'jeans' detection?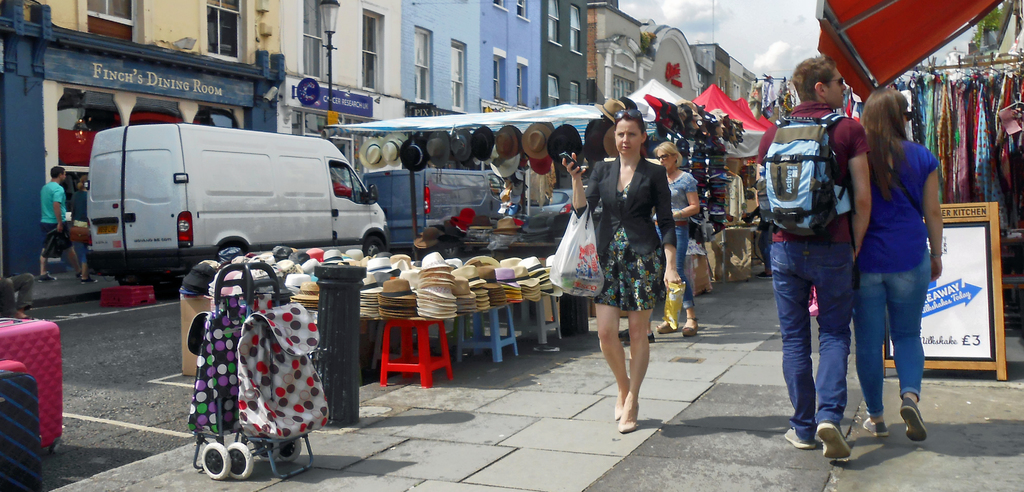
bbox=[73, 243, 89, 261]
